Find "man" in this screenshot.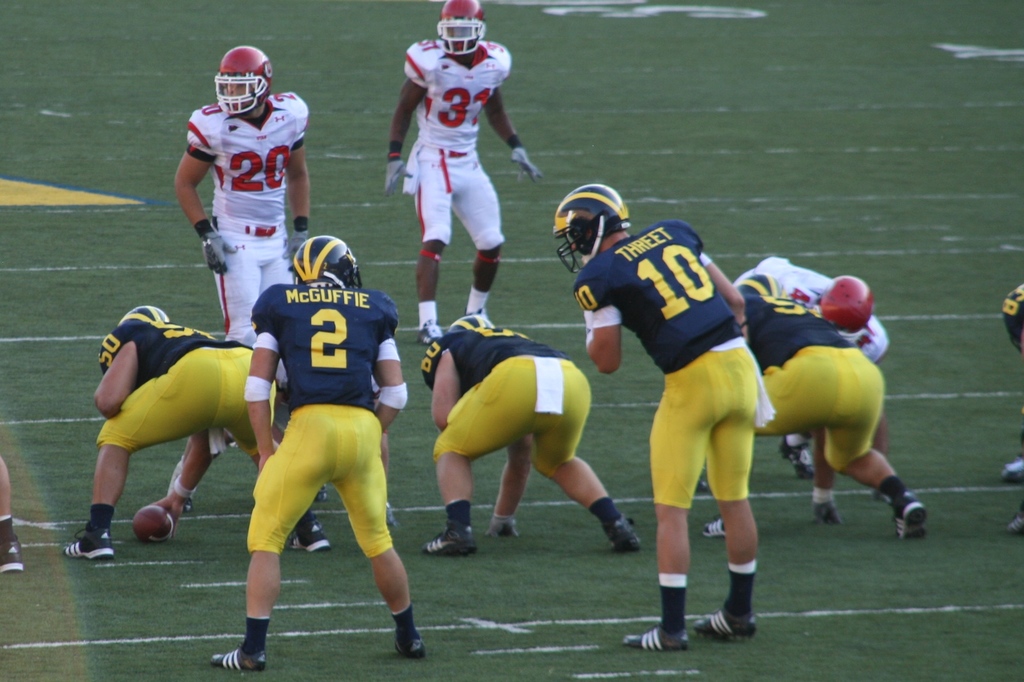
The bounding box for "man" is bbox(730, 246, 891, 521).
